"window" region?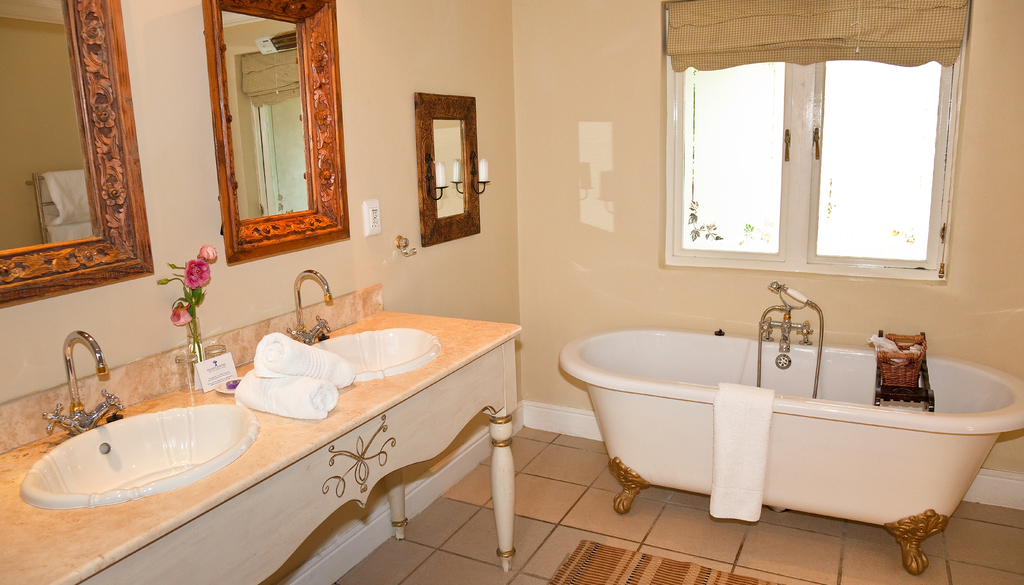
Rect(681, 0, 980, 342)
